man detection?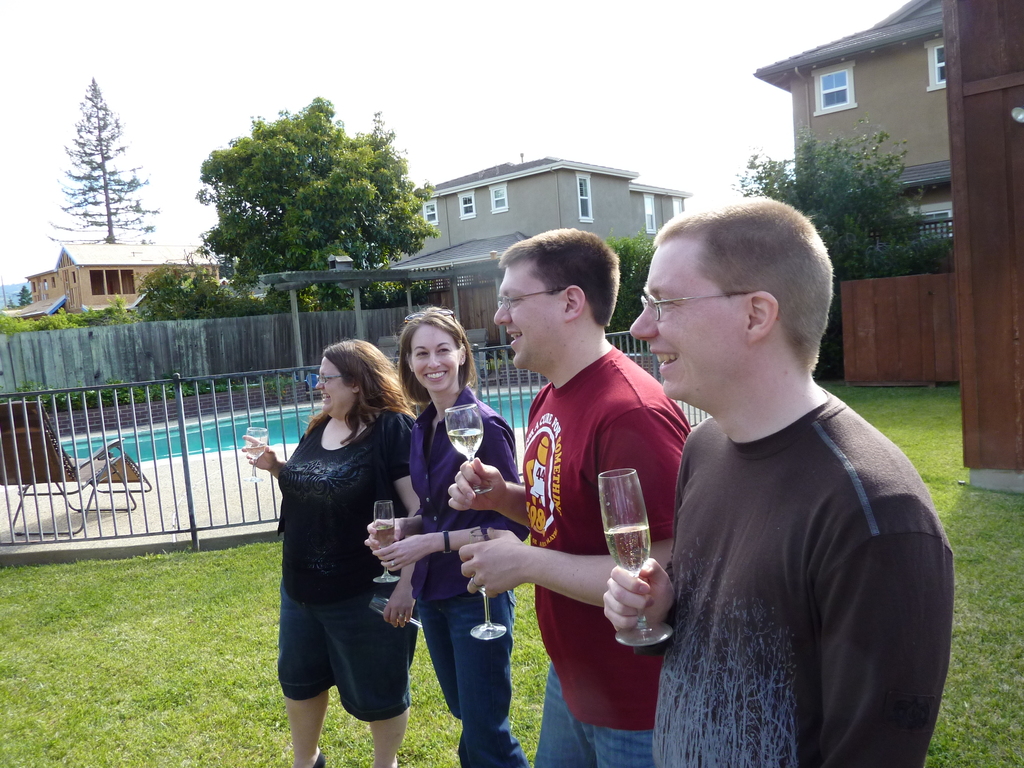
604, 172, 945, 767
